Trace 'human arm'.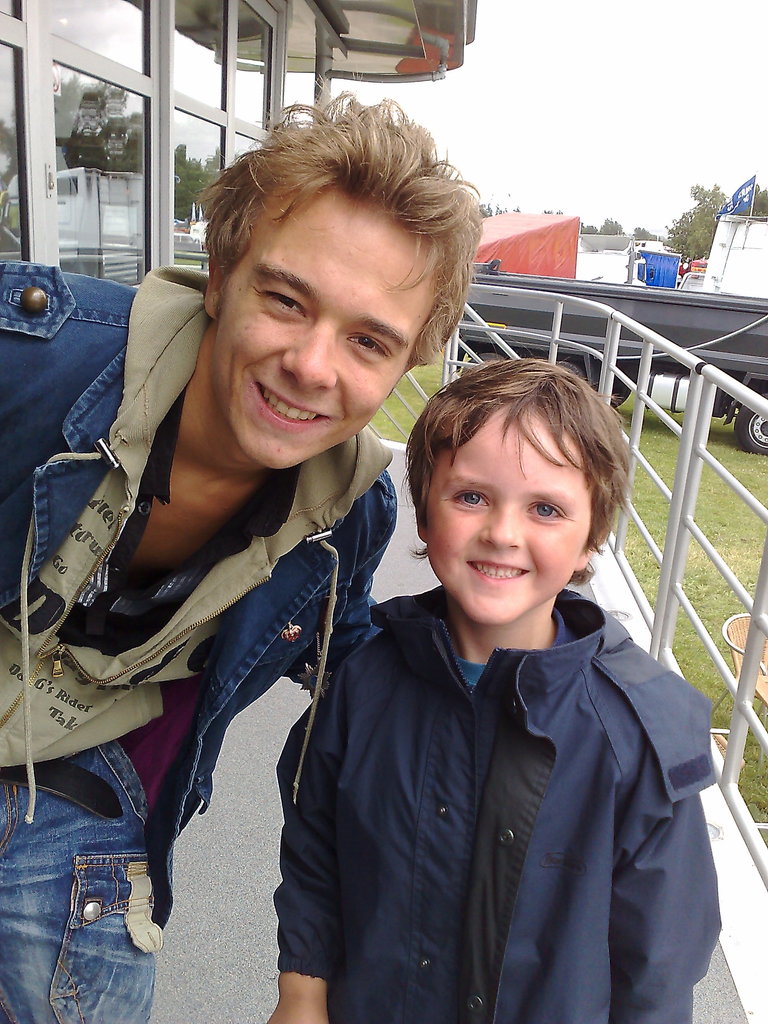
Traced to l=597, t=689, r=724, b=1023.
